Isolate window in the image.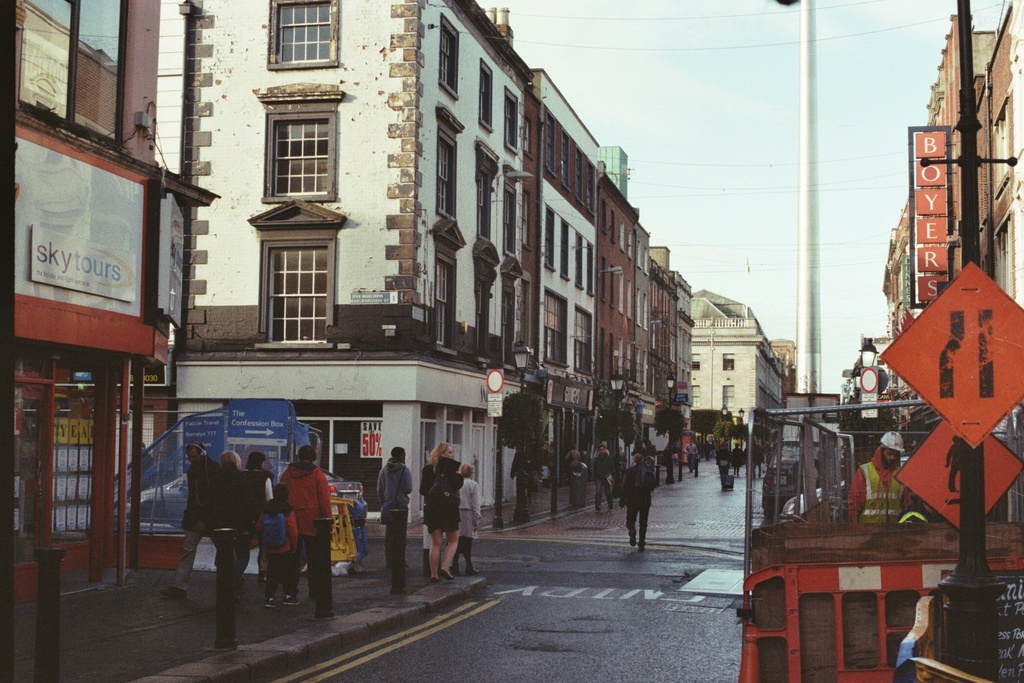
Isolated region: (269,111,330,195).
